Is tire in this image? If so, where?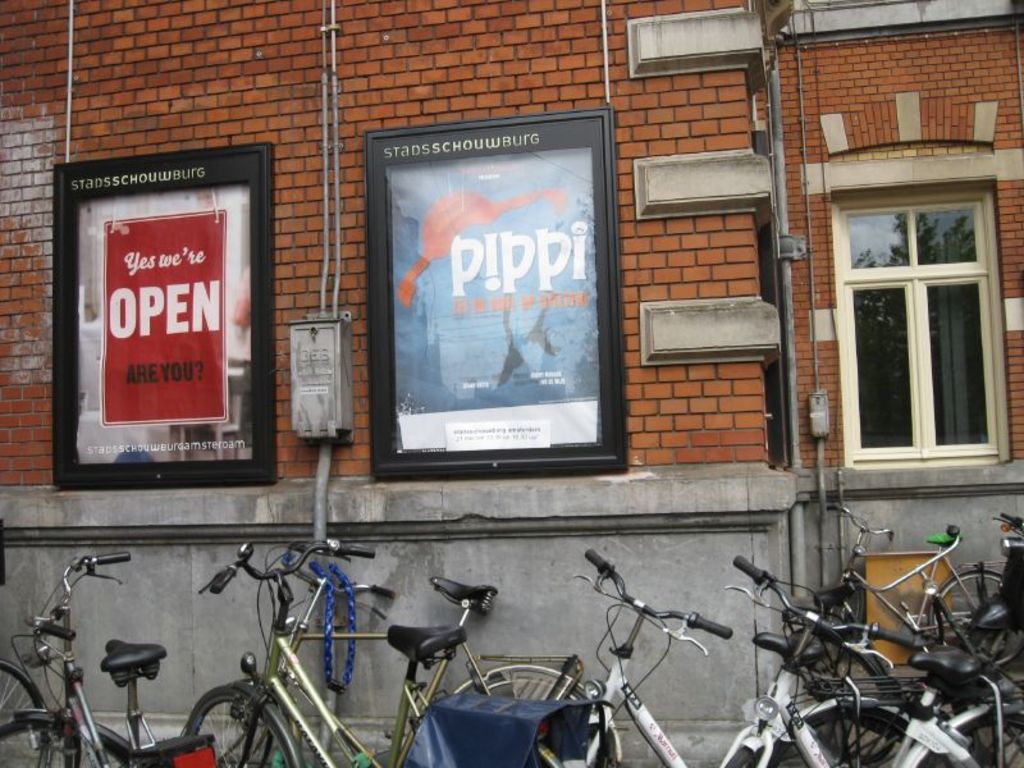
Yes, at bbox(462, 673, 607, 767).
